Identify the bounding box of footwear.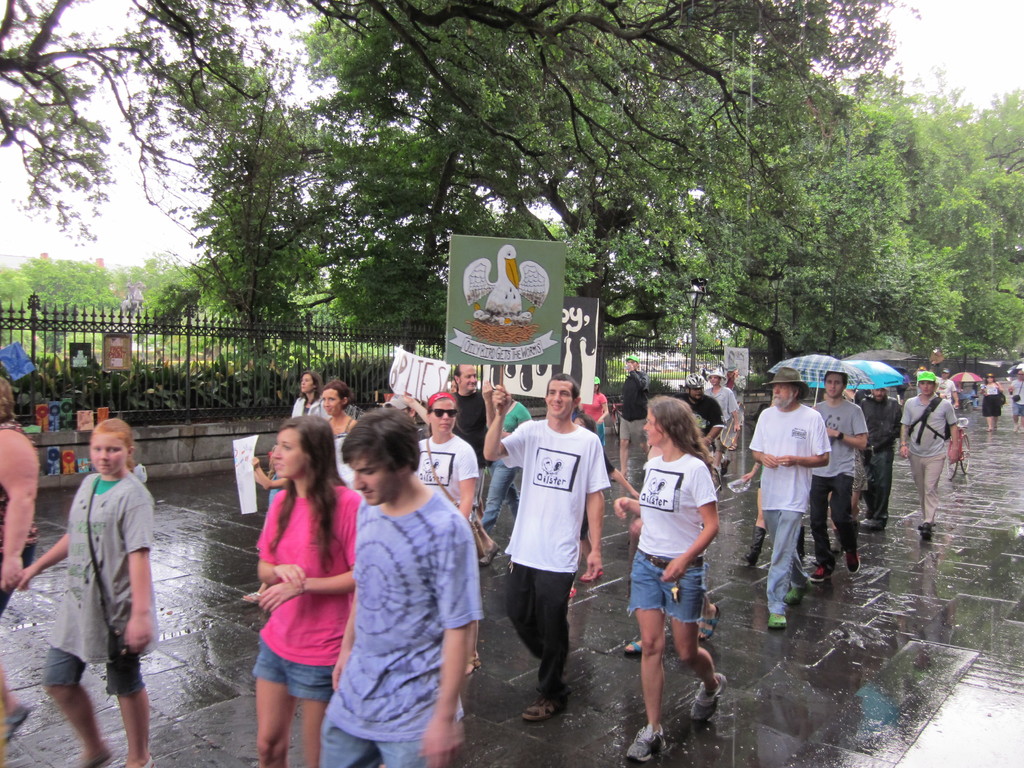
x1=478, y1=543, x2=500, y2=568.
